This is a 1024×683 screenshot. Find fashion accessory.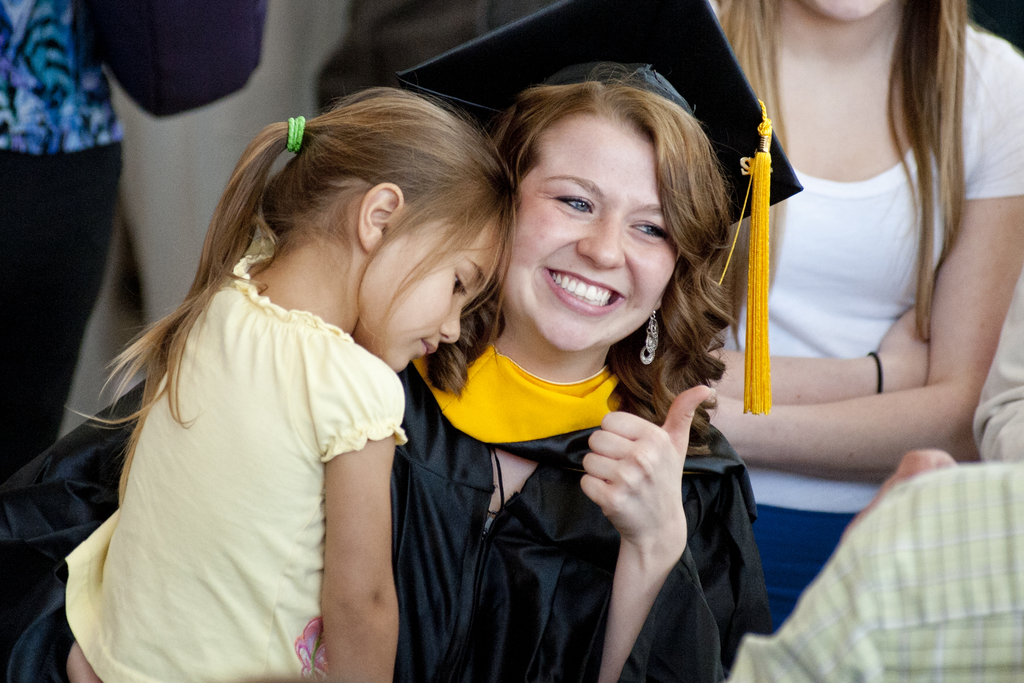
Bounding box: 866:350:882:395.
